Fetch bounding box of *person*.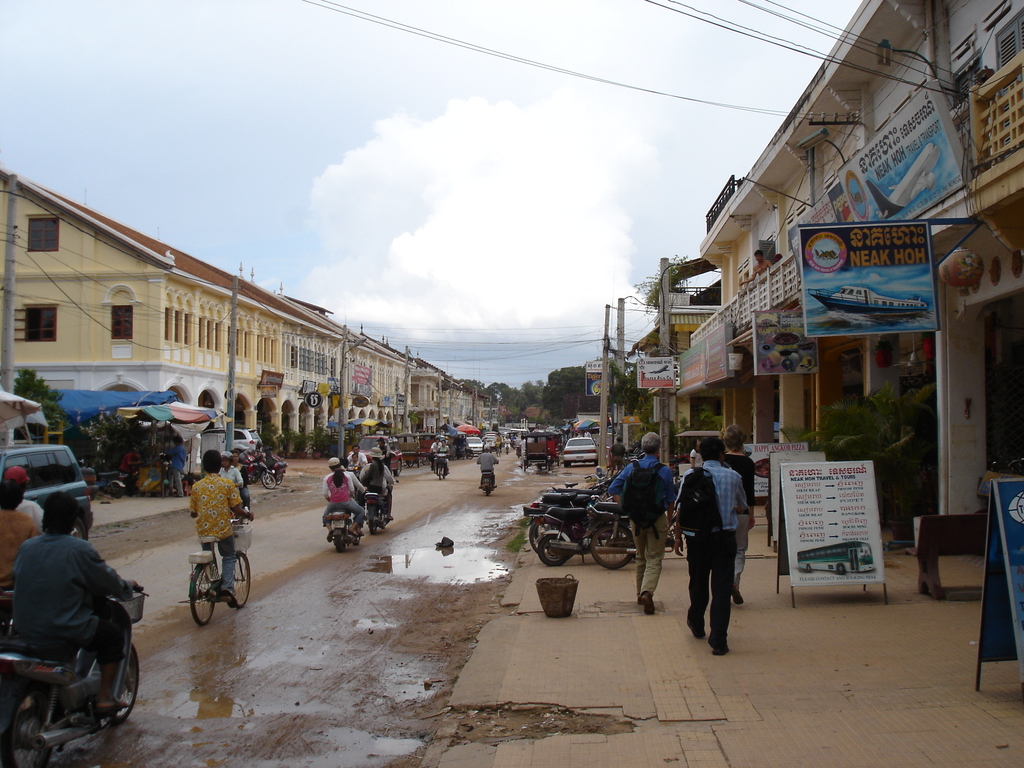
Bbox: select_region(680, 438, 749, 654).
